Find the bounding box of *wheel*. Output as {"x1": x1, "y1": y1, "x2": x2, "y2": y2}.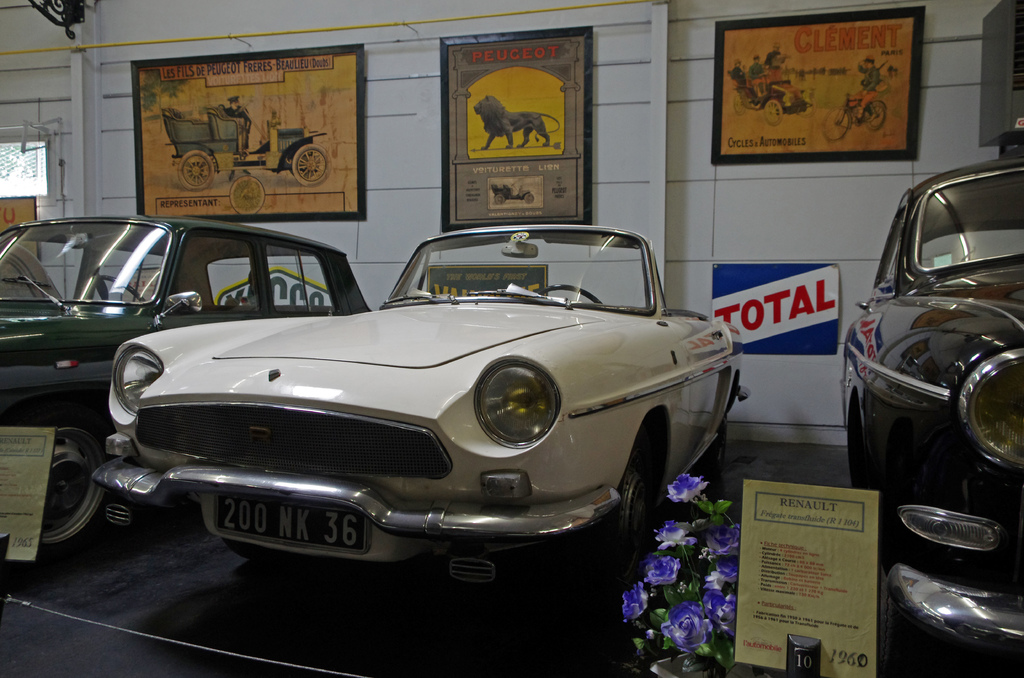
{"x1": 703, "y1": 419, "x2": 725, "y2": 478}.
